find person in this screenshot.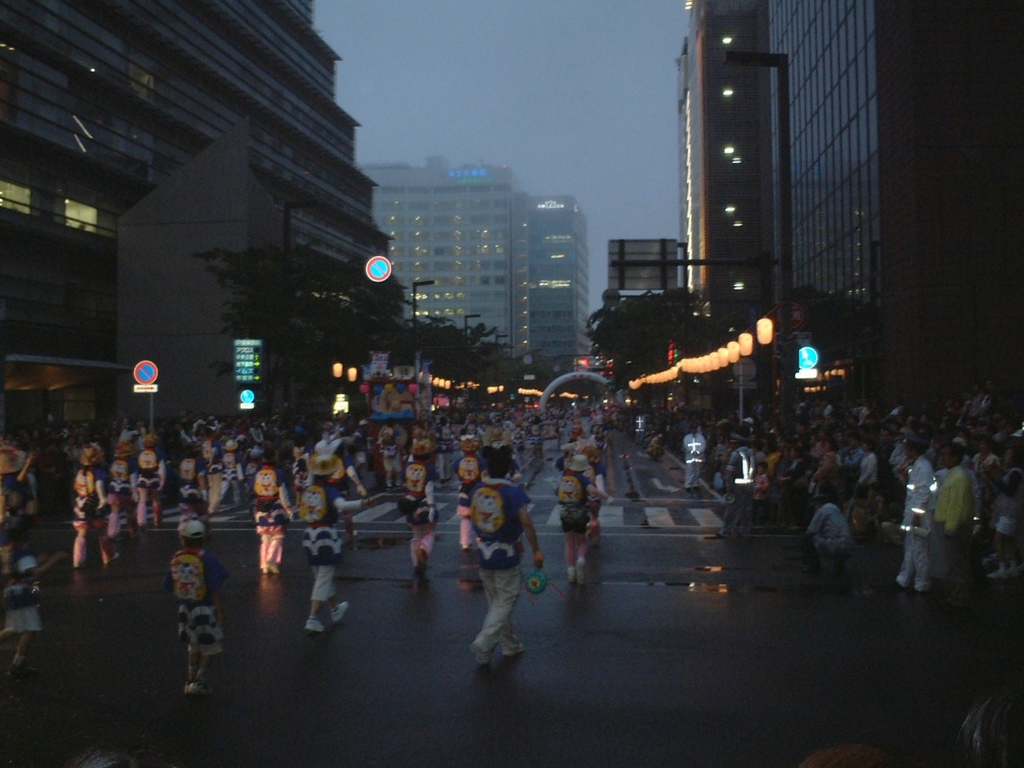
The bounding box for person is [x1=569, y1=418, x2=582, y2=441].
